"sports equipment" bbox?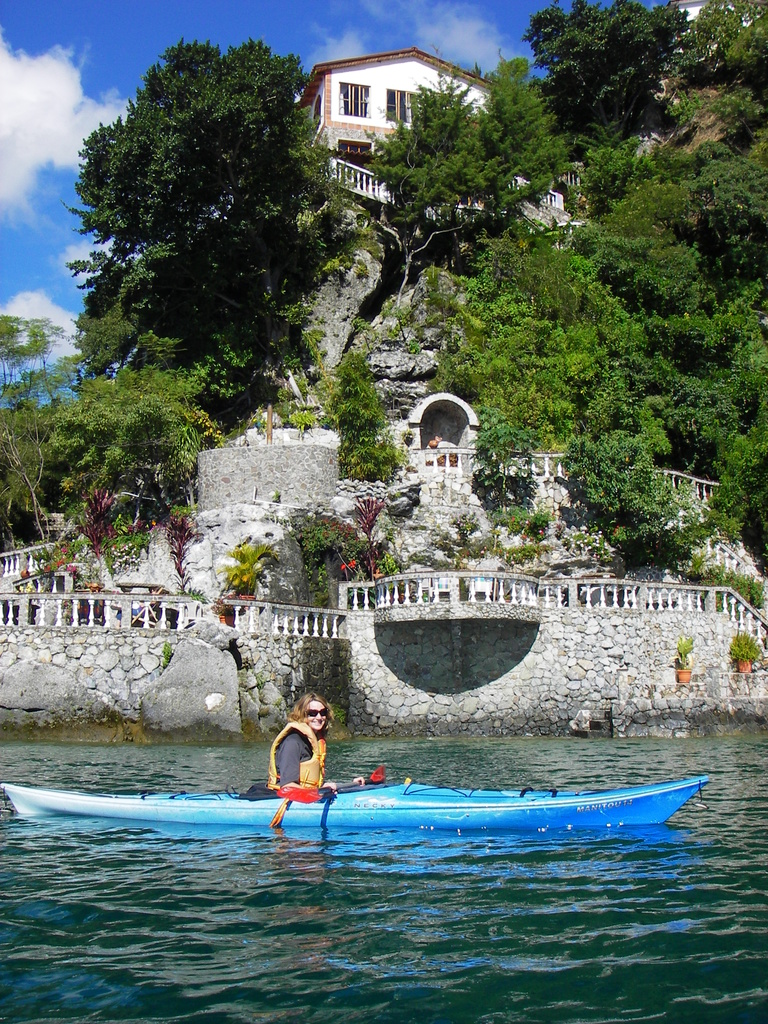
(x1=276, y1=765, x2=387, y2=804)
